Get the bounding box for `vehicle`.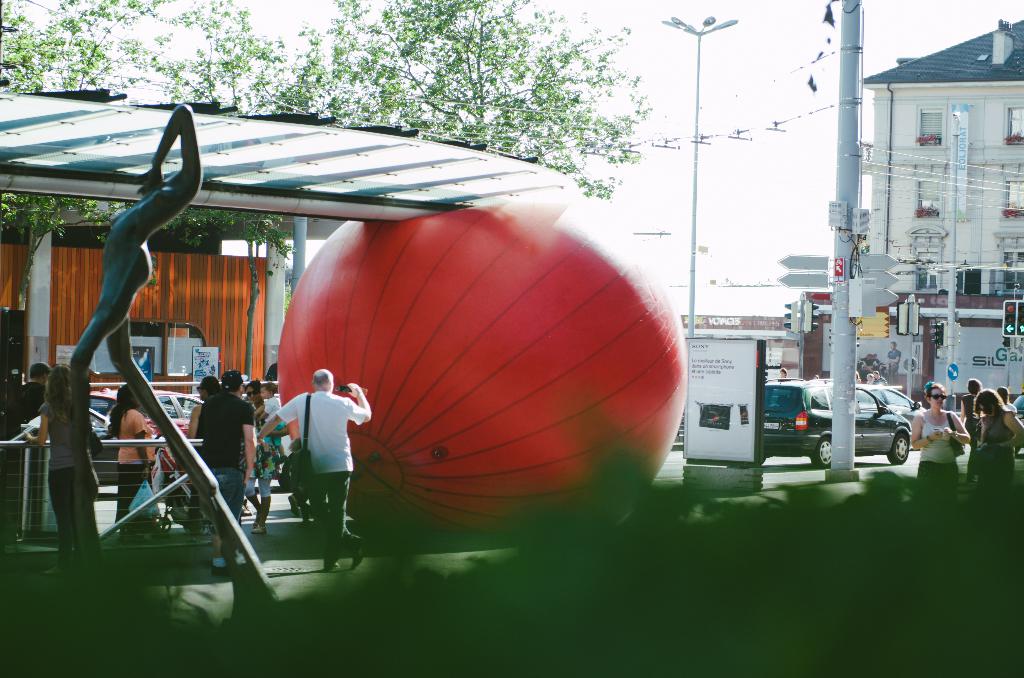
locate(89, 385, 200, 488).
